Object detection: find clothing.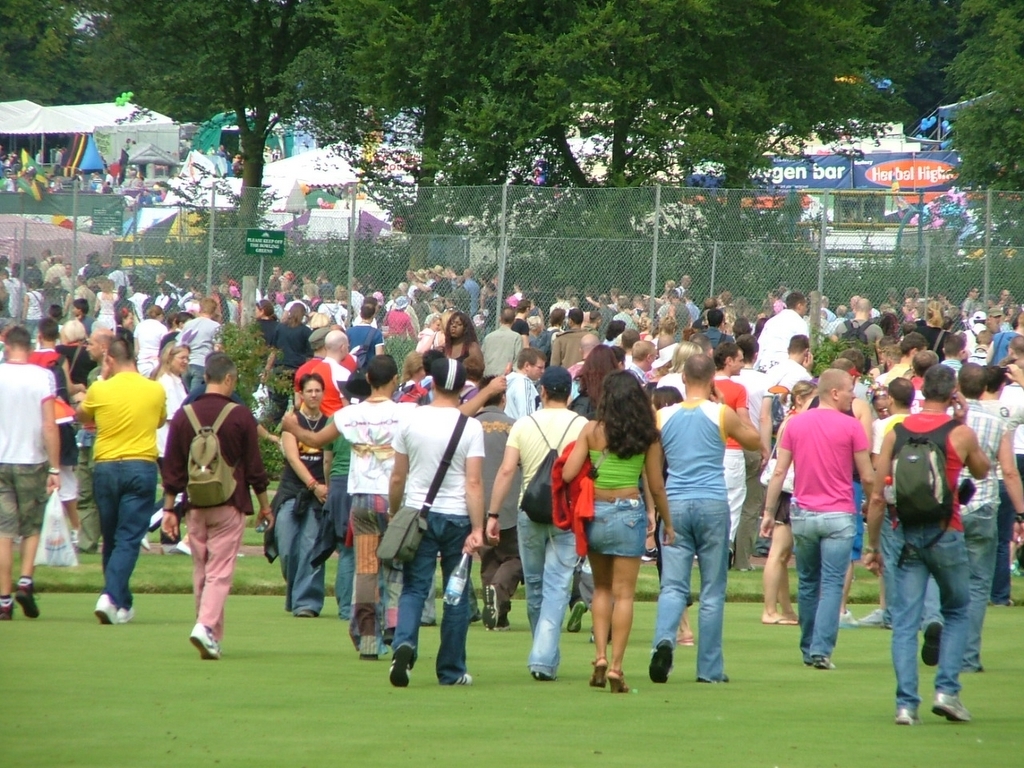
{"left": 586, "top": 452, "right": 645, "bottom": 557}.
